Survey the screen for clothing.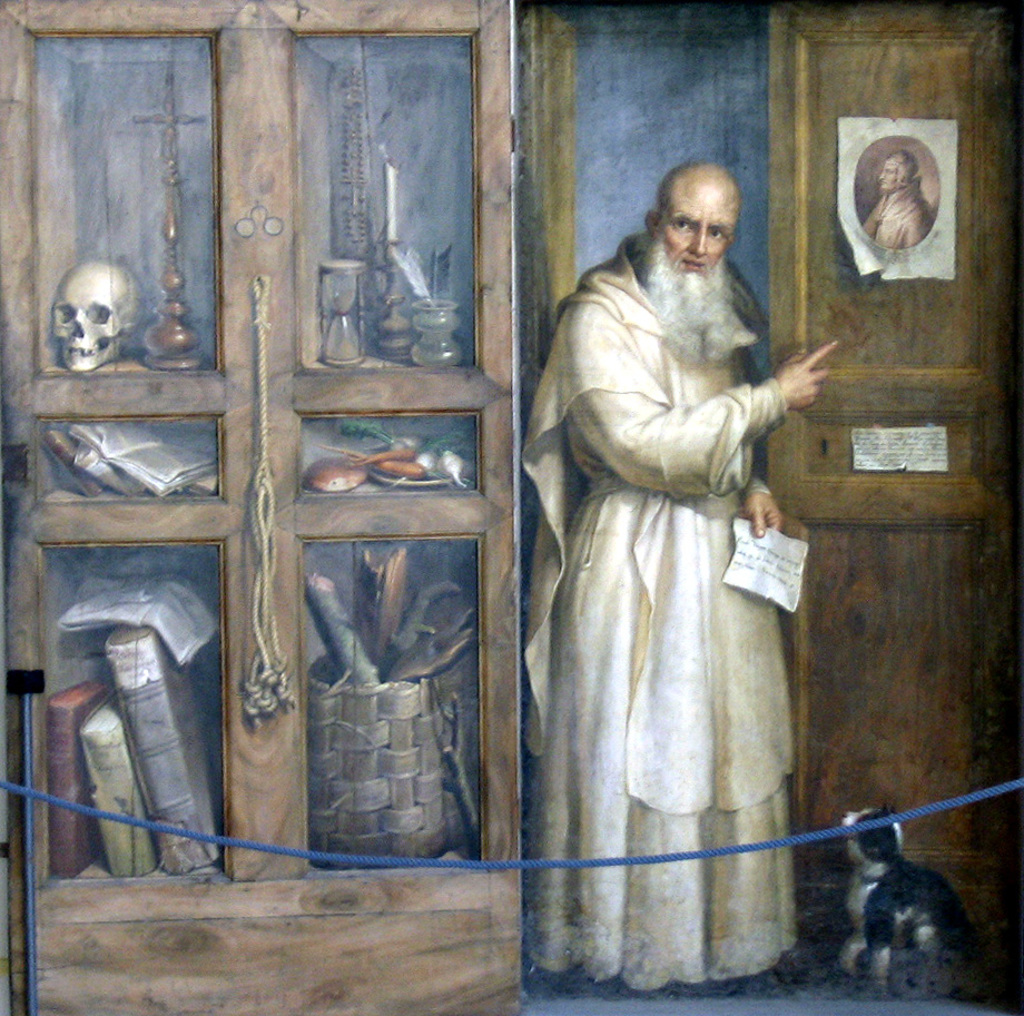
Survey found: 848 169 931 250.
